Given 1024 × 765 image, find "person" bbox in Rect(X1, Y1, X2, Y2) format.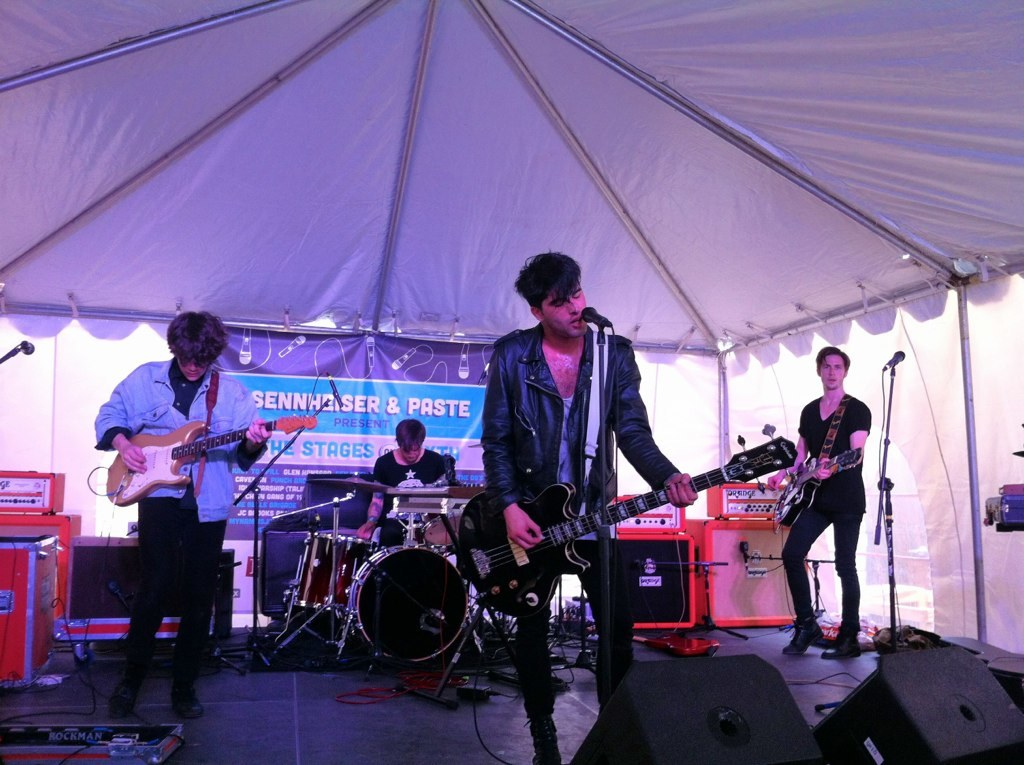
Rect(479, 250, 701, 764).
